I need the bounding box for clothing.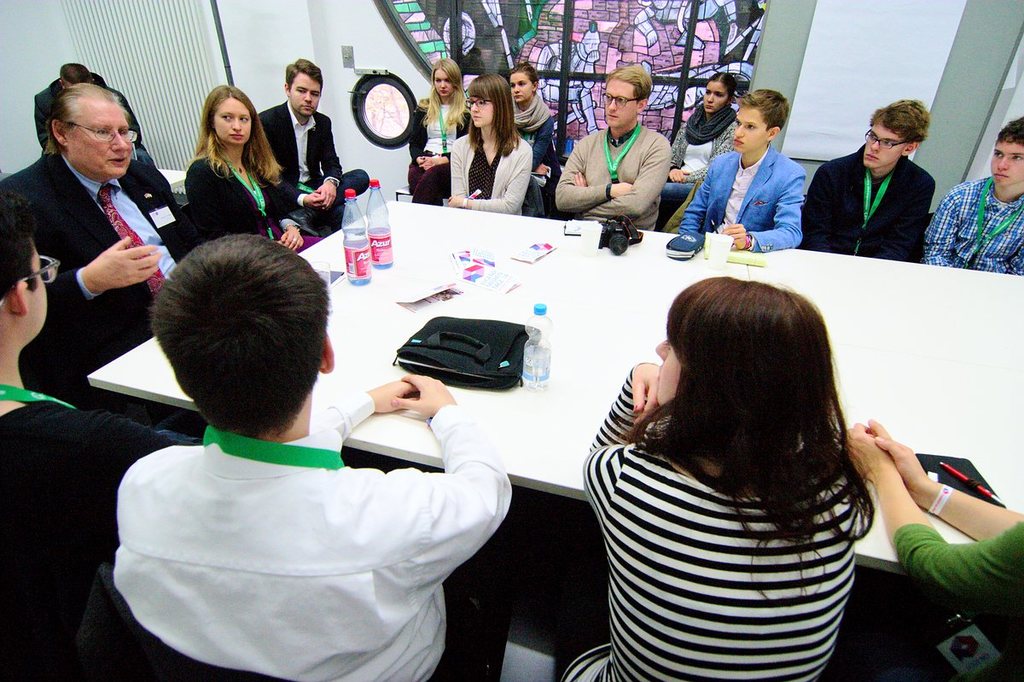
Here it is: BBox(254, 109, 357, 209).
